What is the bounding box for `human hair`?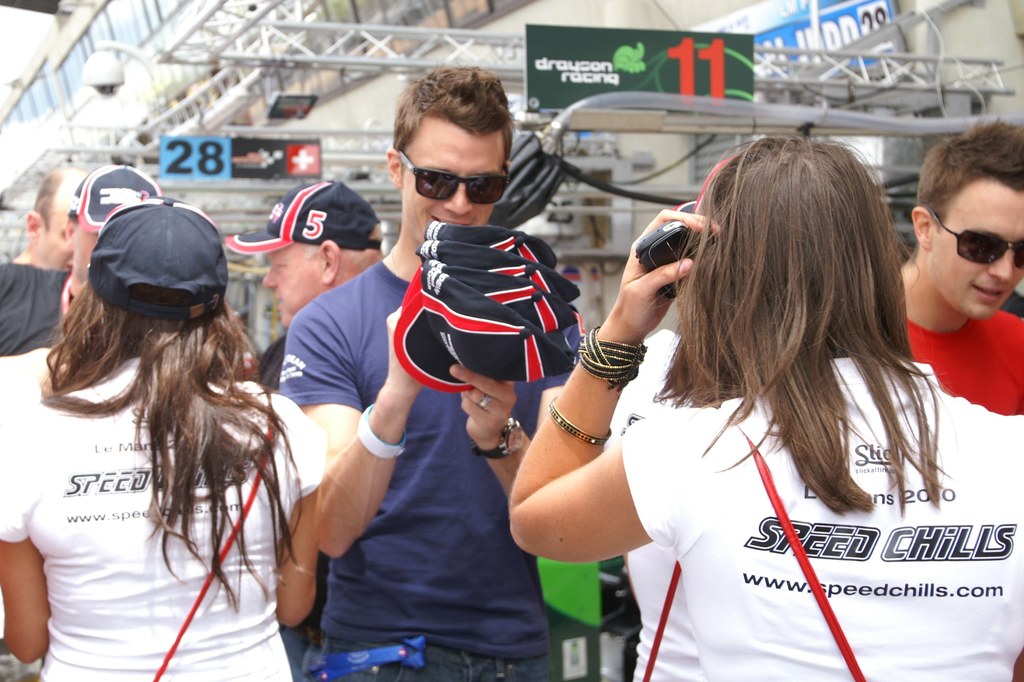
{"x1": 916, "y1": 118, "x2": 1023, "y2": 233}.
